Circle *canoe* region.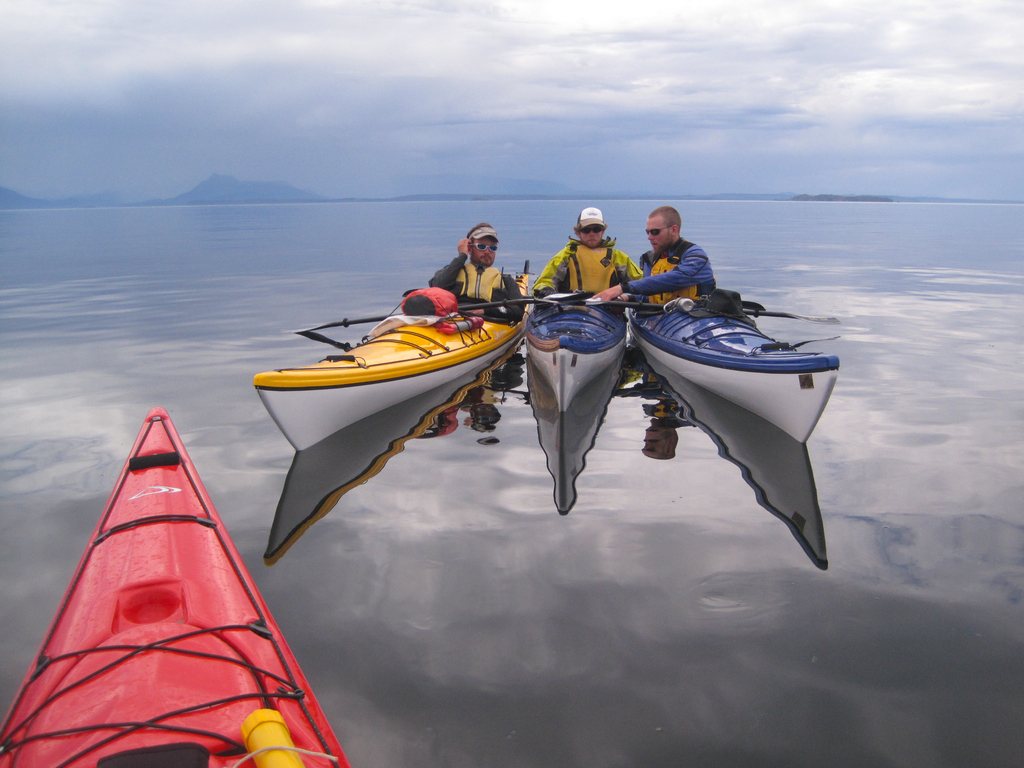
Region: box(595, 259, 849, 434).
